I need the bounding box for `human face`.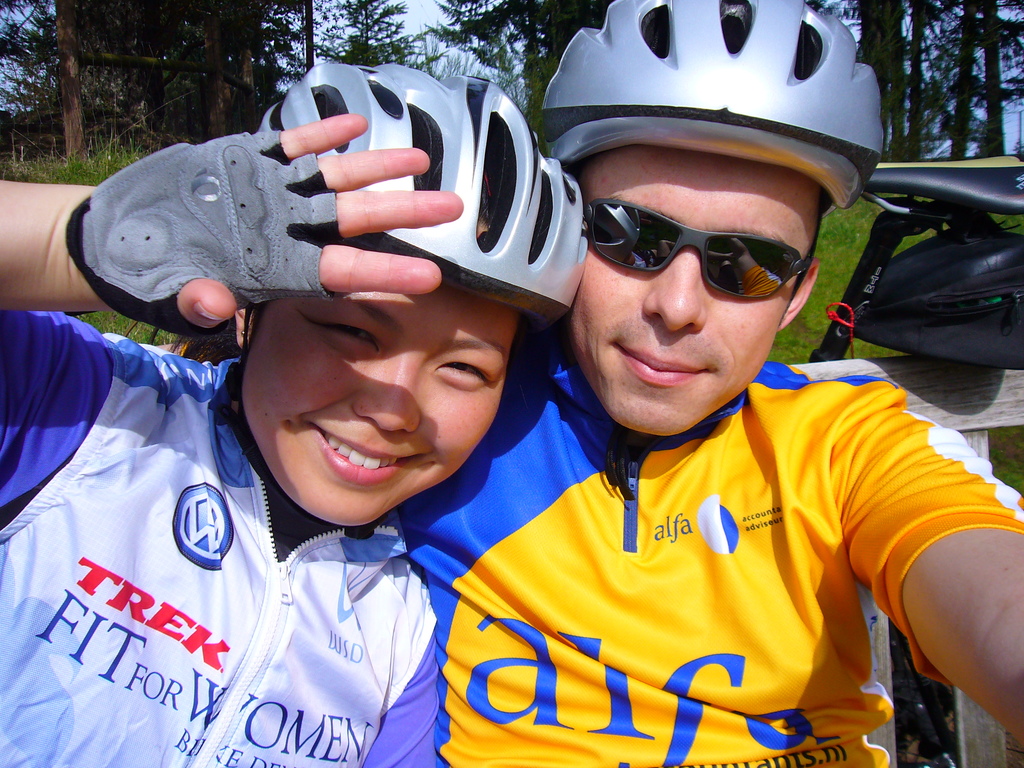
Here it is: l=234, t=285, r=517, b=531.
